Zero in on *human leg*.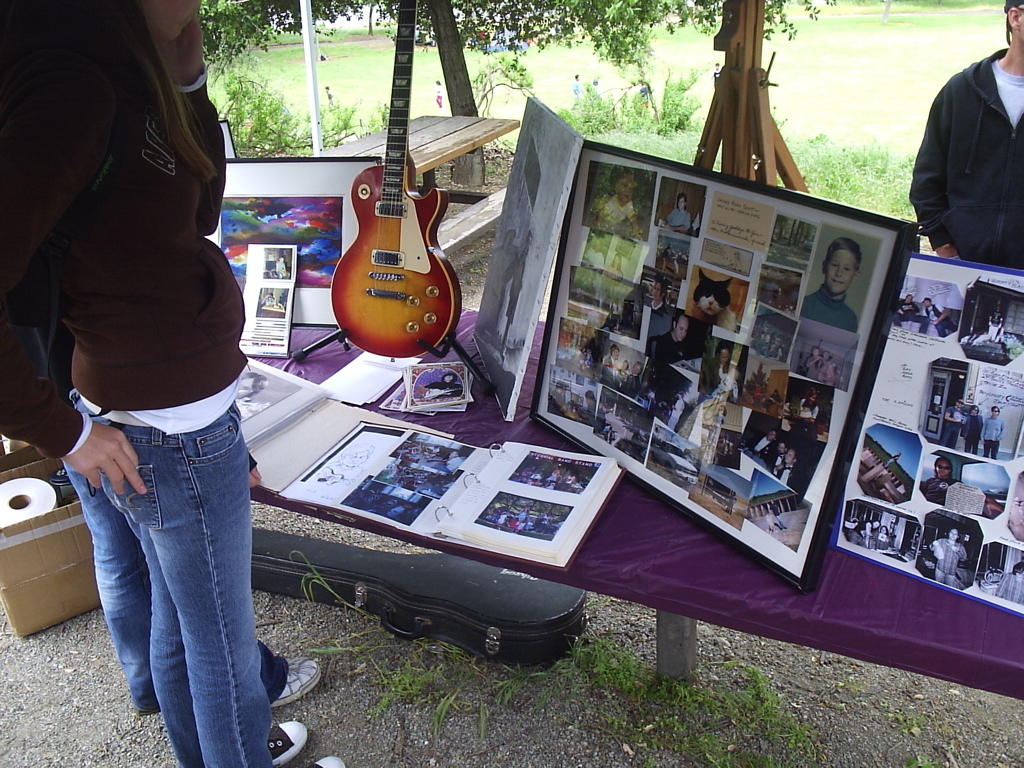
Zeroed in: rect(101, 397, 347, 767).
